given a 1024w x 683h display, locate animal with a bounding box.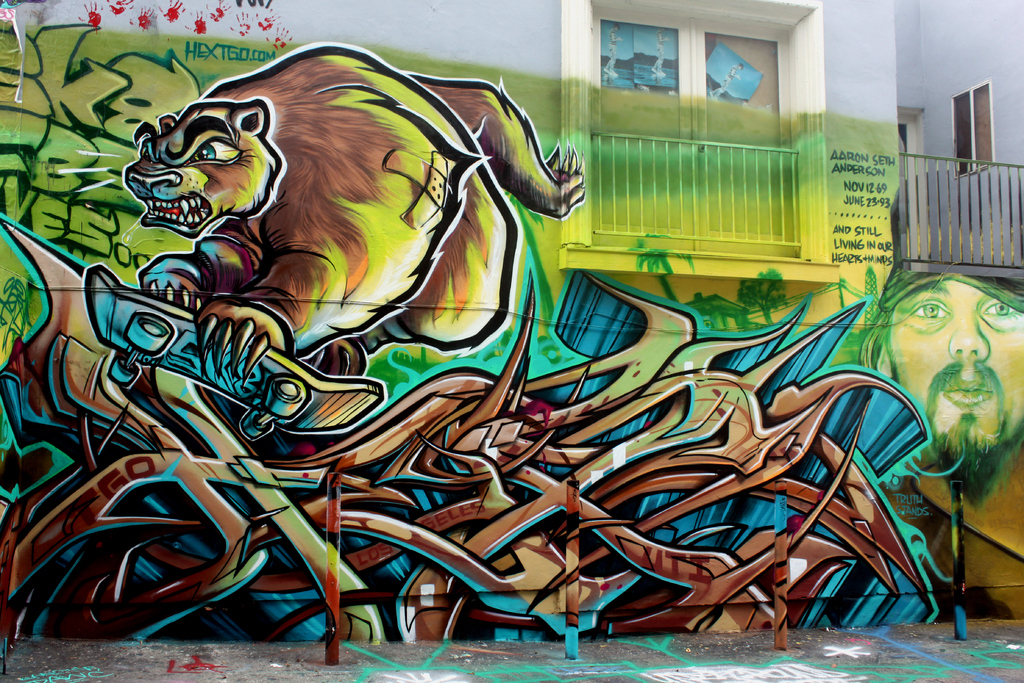
Located: bbox=[119, 38, 590, 388].
